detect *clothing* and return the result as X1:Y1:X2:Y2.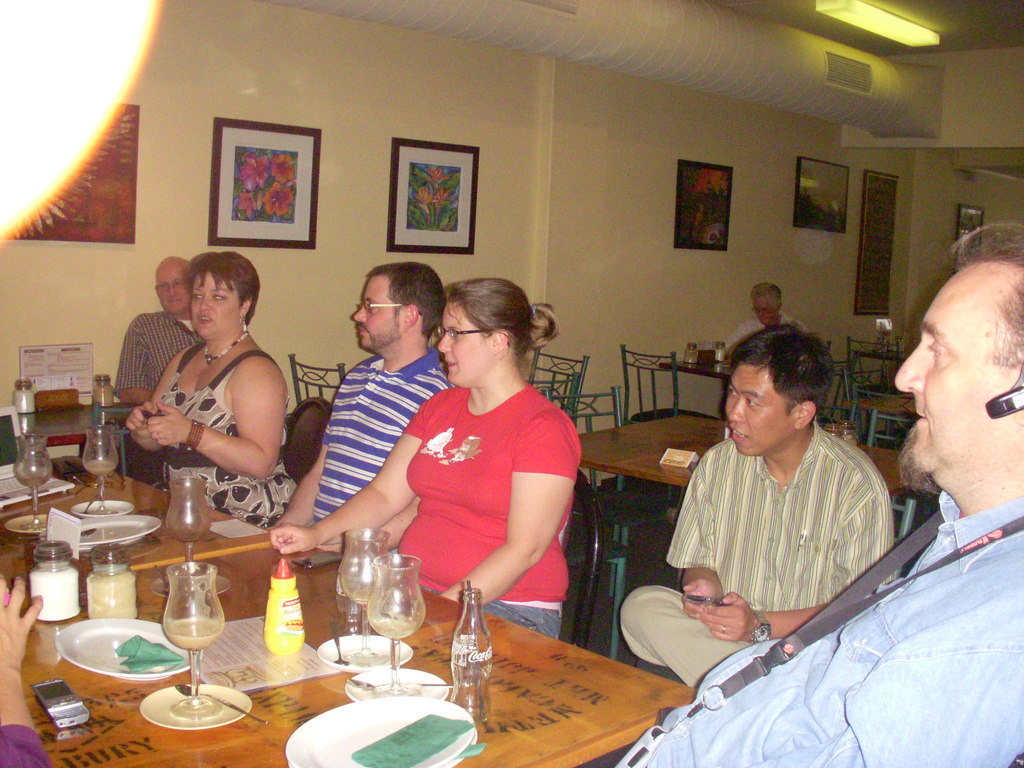
305:340:447:552.
